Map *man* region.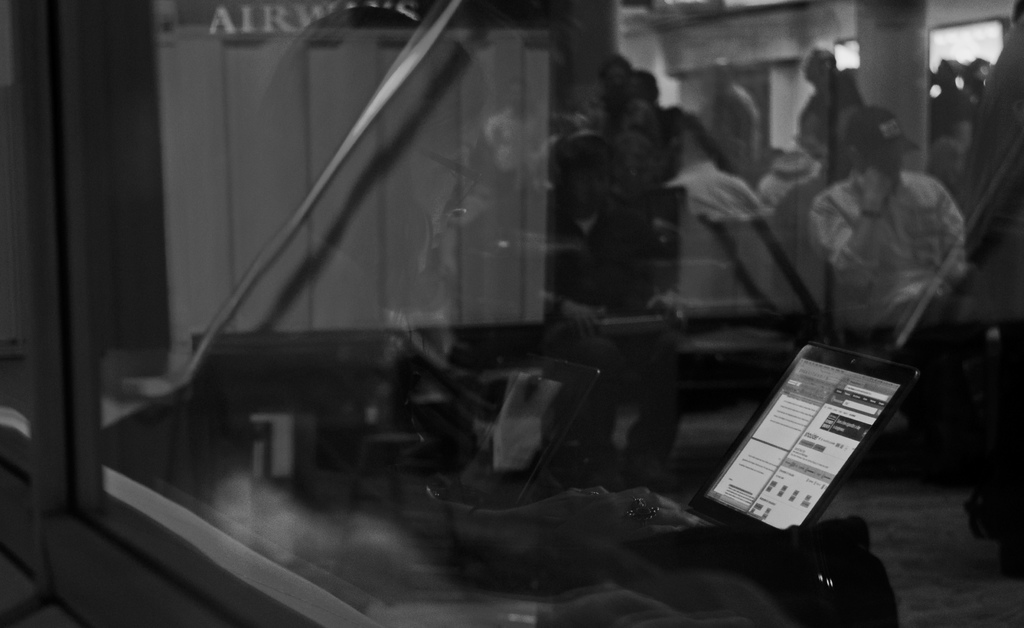
Mapped to 801,101,972,483.
